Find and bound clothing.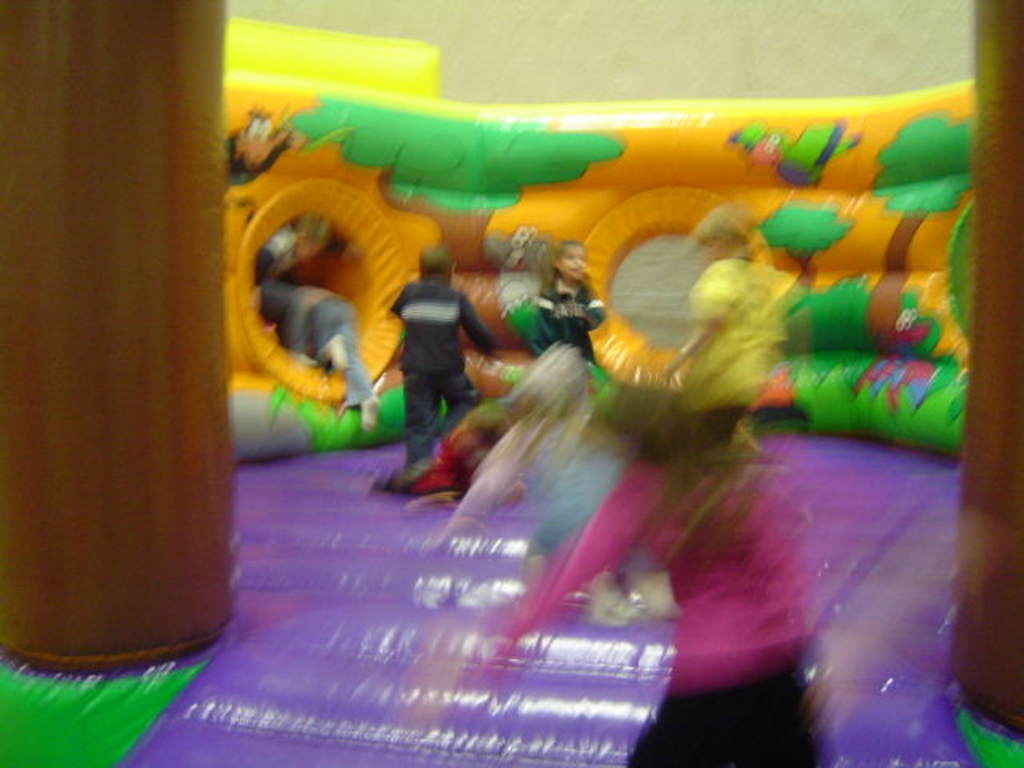
Bound: [left=389, top=282, right=496, bottom=464].
